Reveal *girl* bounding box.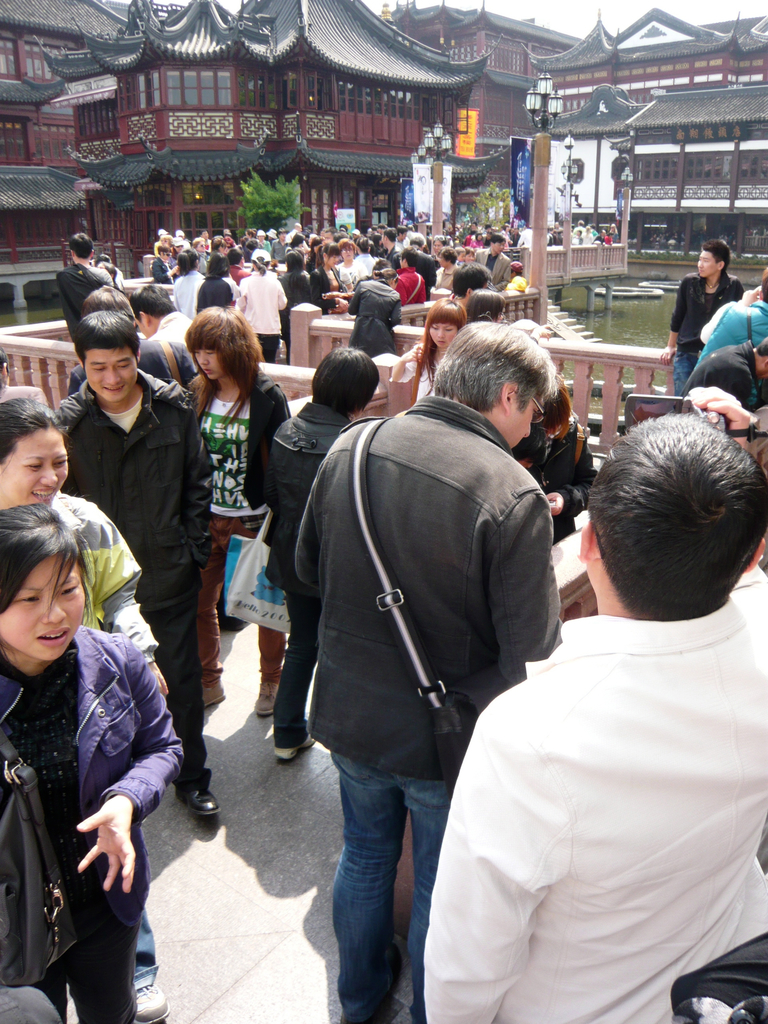
Revealed: box(0, 505, 186, 1023).
